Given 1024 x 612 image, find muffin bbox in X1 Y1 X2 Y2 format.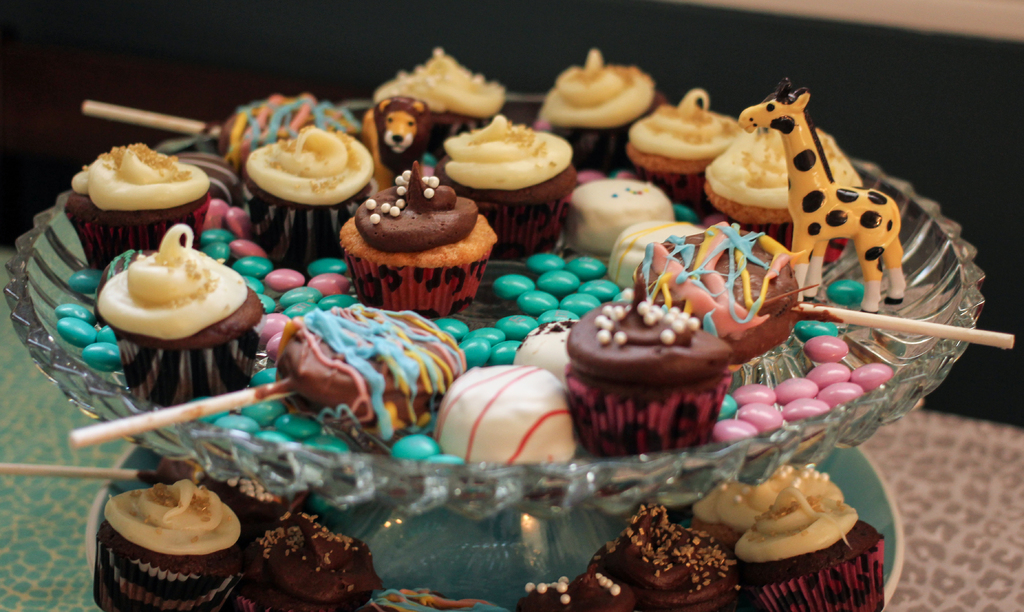
92 474 257 611.
